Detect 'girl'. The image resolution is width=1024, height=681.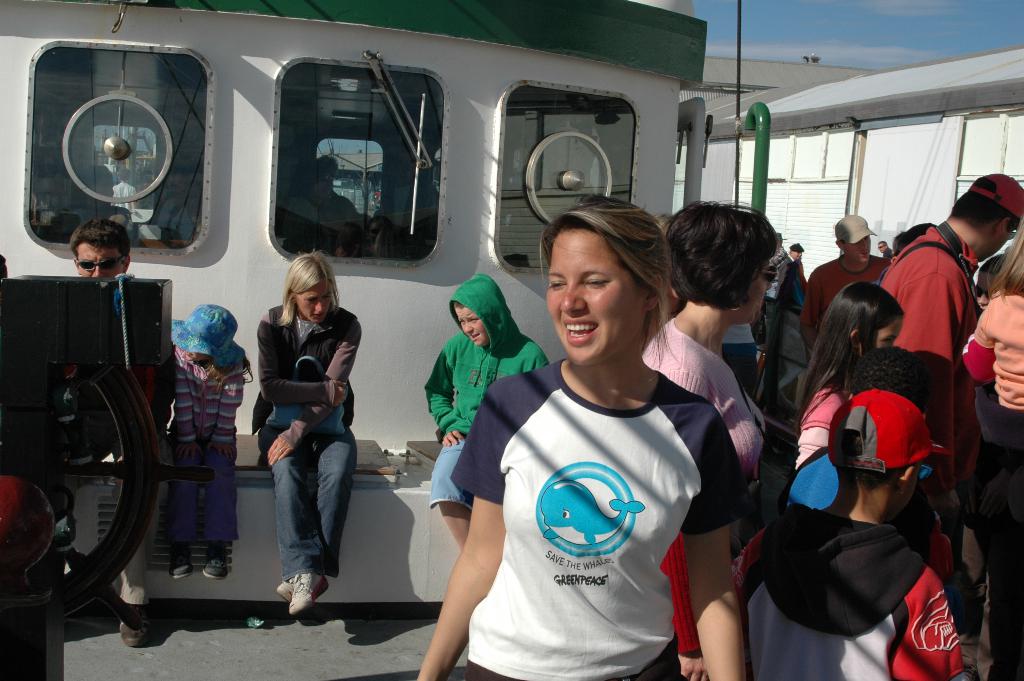
left=795, top=288, right=906, bottom=474.
